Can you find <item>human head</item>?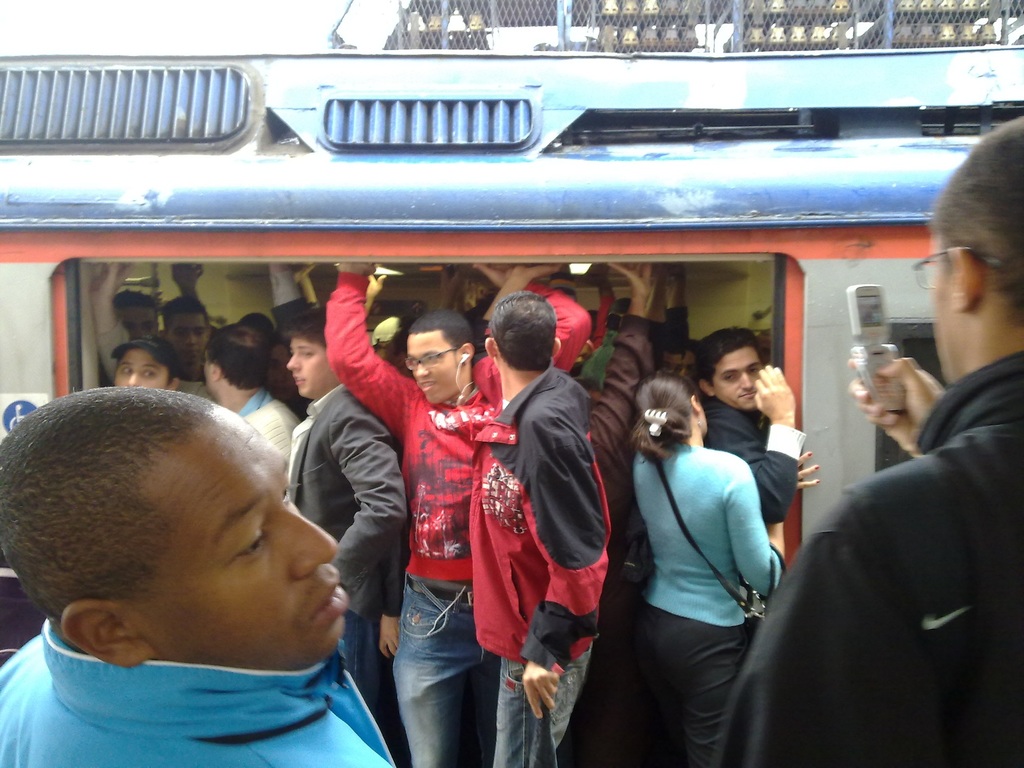
Yes, bounding box: bbox(403, 308, 474, 409).
